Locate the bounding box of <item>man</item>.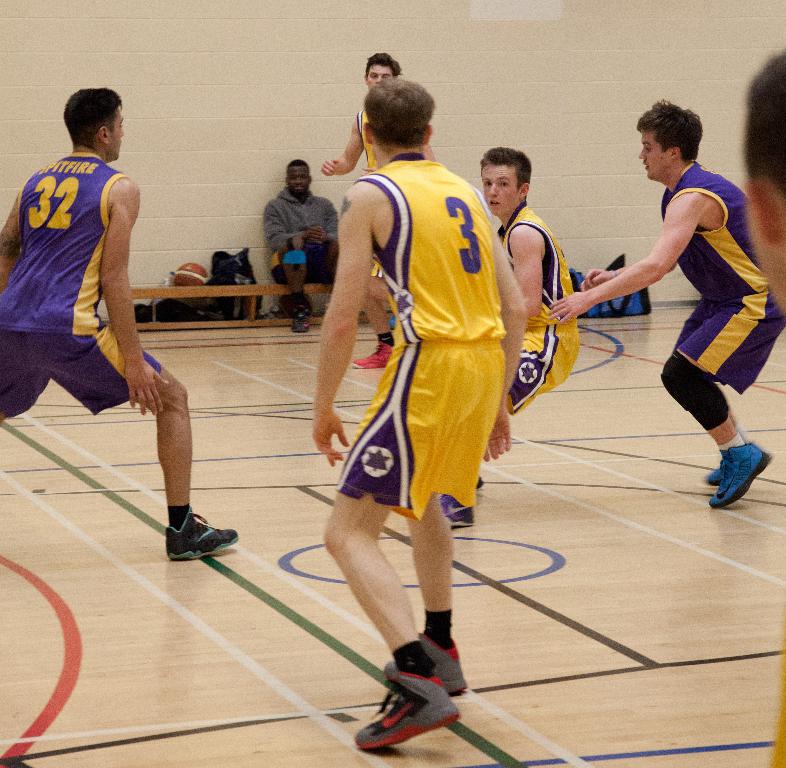
Bounding box: {"left": 0, "top": 83, "right": 237, "bottom": 561}.
